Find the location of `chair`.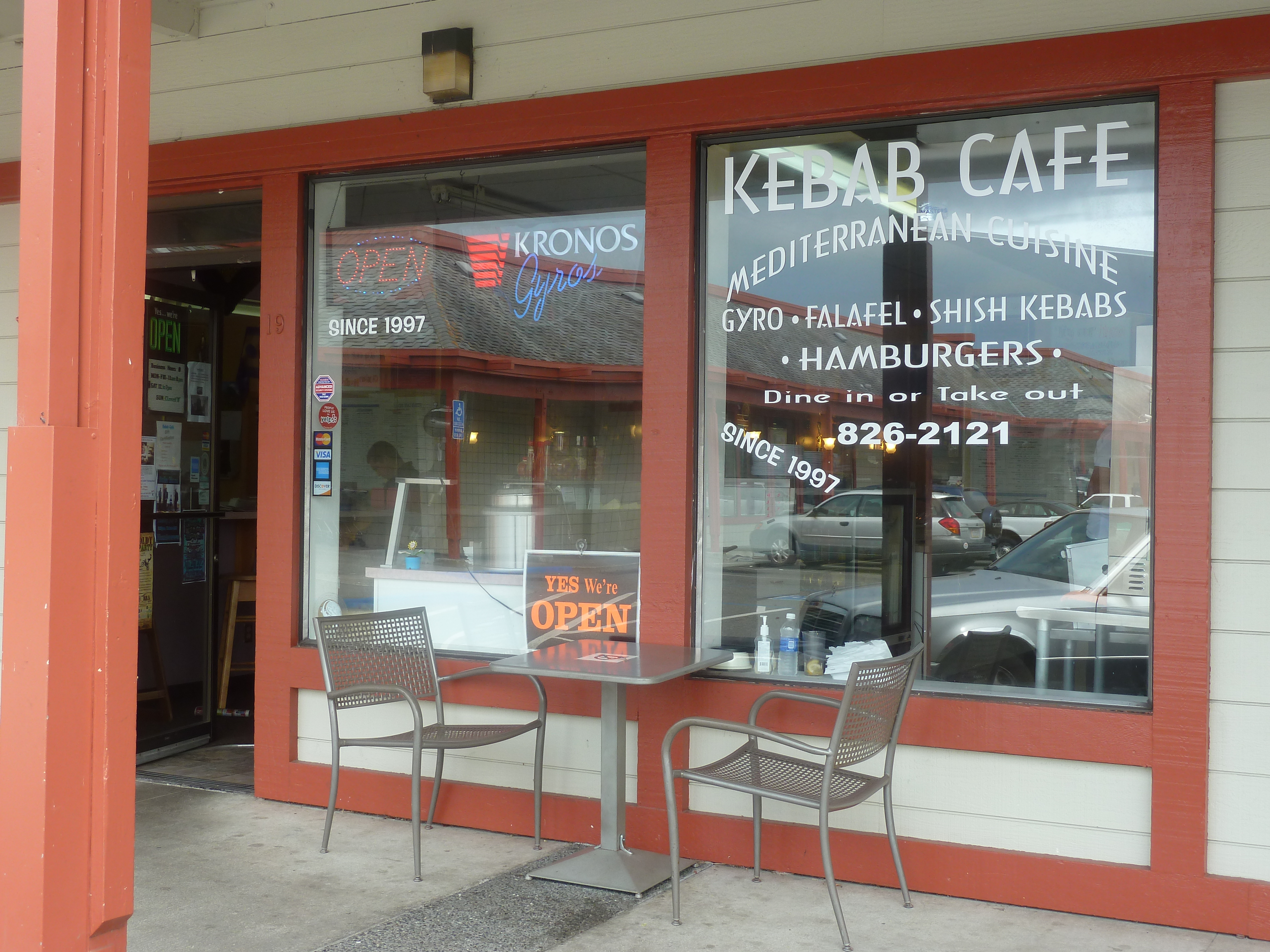
Location: 210/204/294/301.
